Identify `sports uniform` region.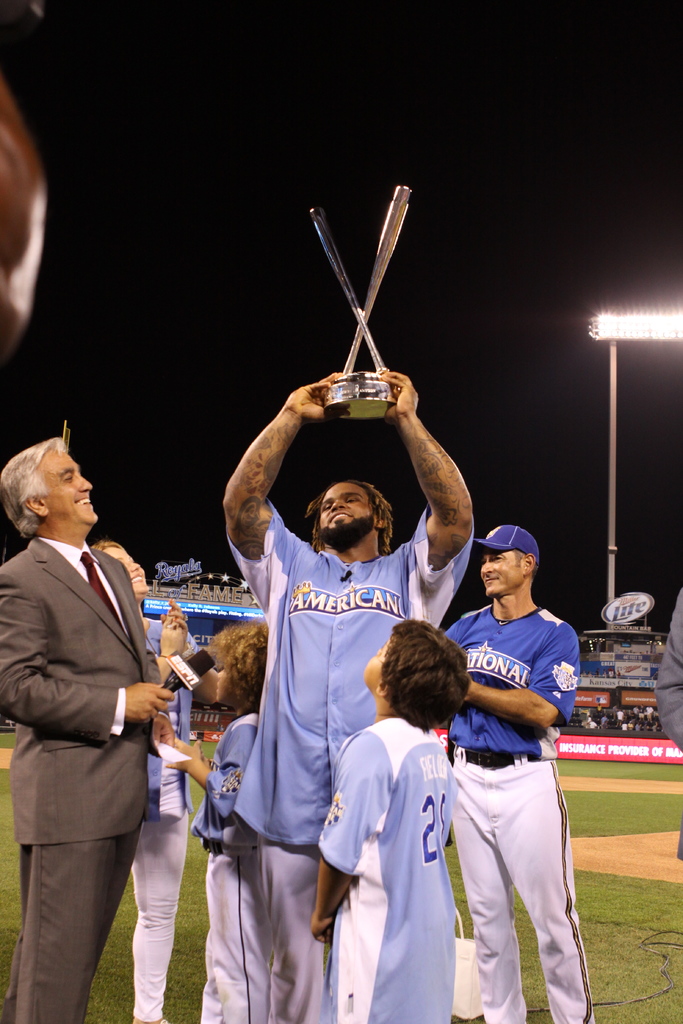
Region: rect(320, 714, 455, 1023).
